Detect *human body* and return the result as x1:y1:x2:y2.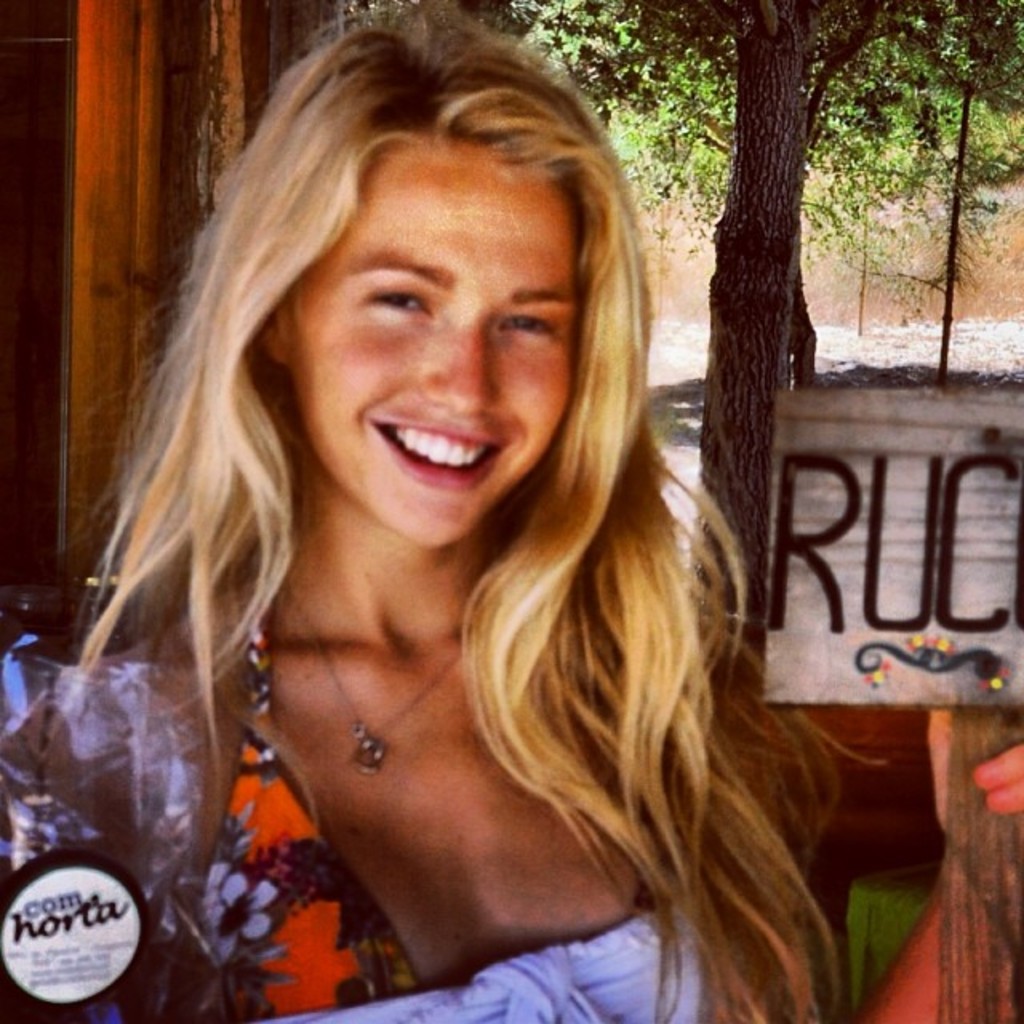
10:22:864:1022.
